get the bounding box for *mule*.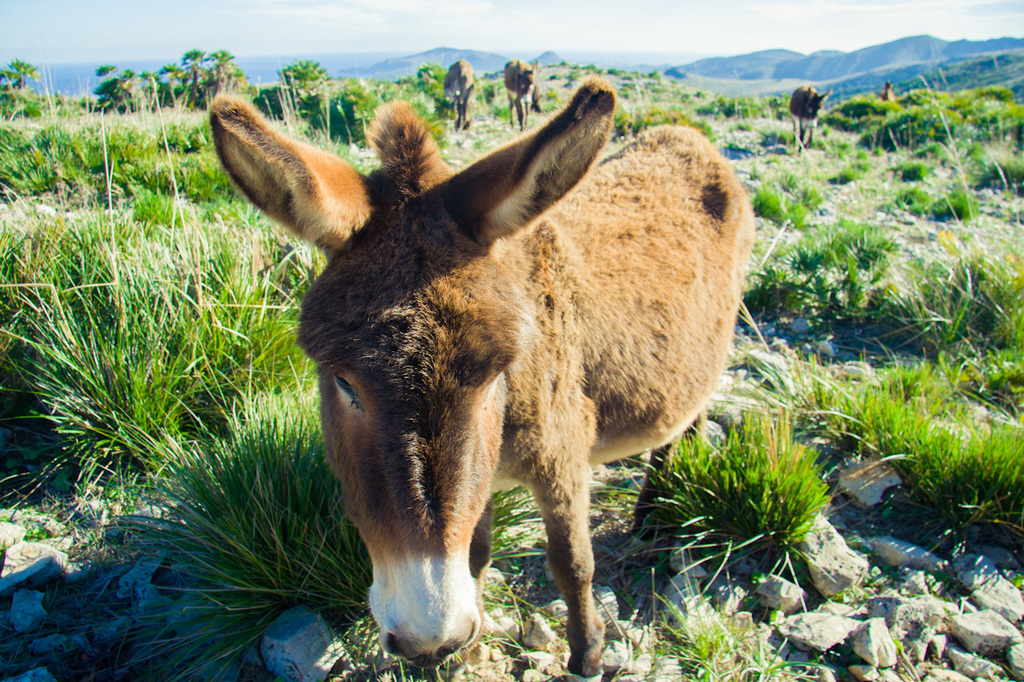
(x1=500, y1=54, x2=542, y2=129).
